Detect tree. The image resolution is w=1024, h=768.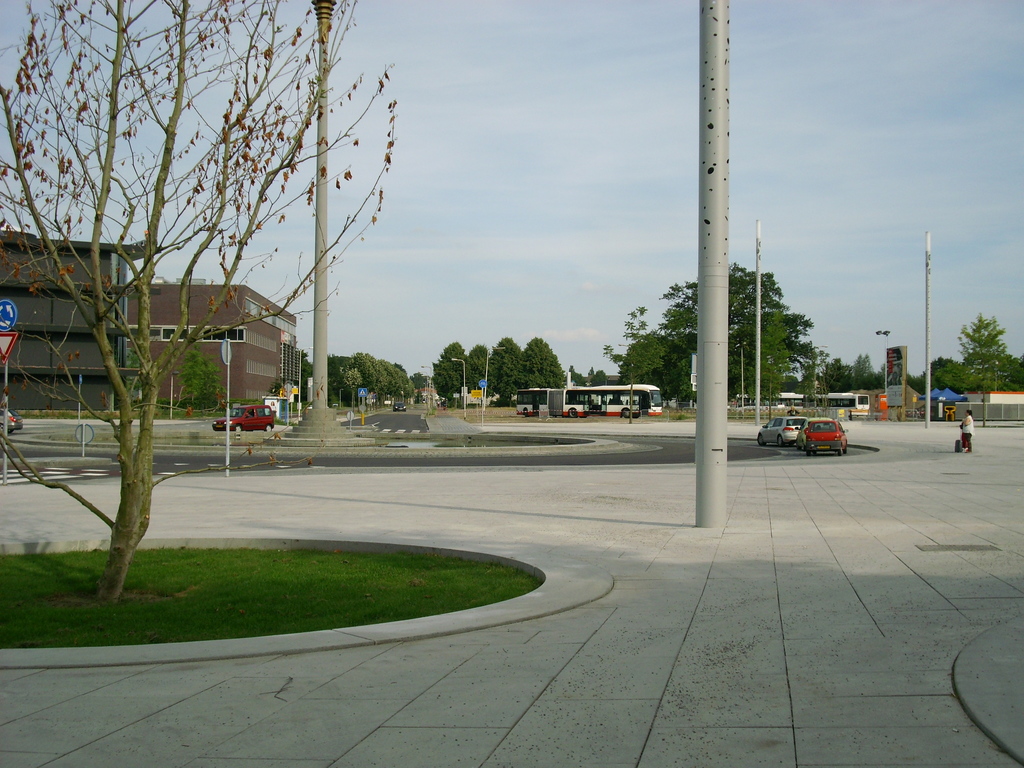
box(200, 353, 225, 406).
